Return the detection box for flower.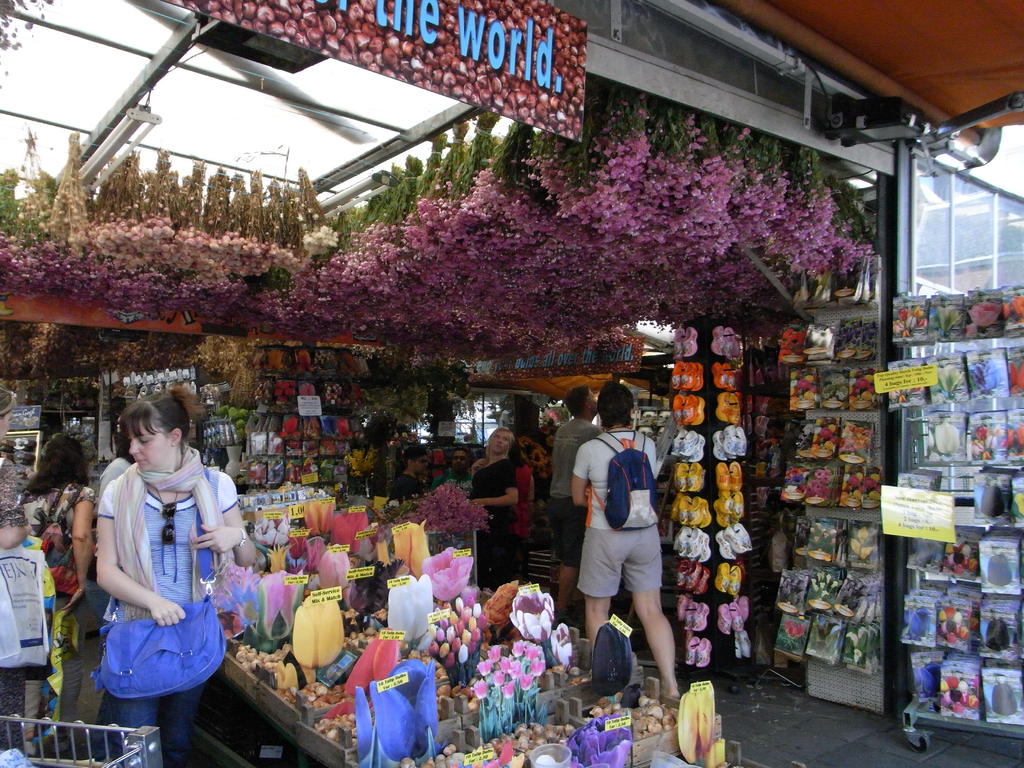
pyautogui.locateOnScreen(475, 639, 549, 699).
